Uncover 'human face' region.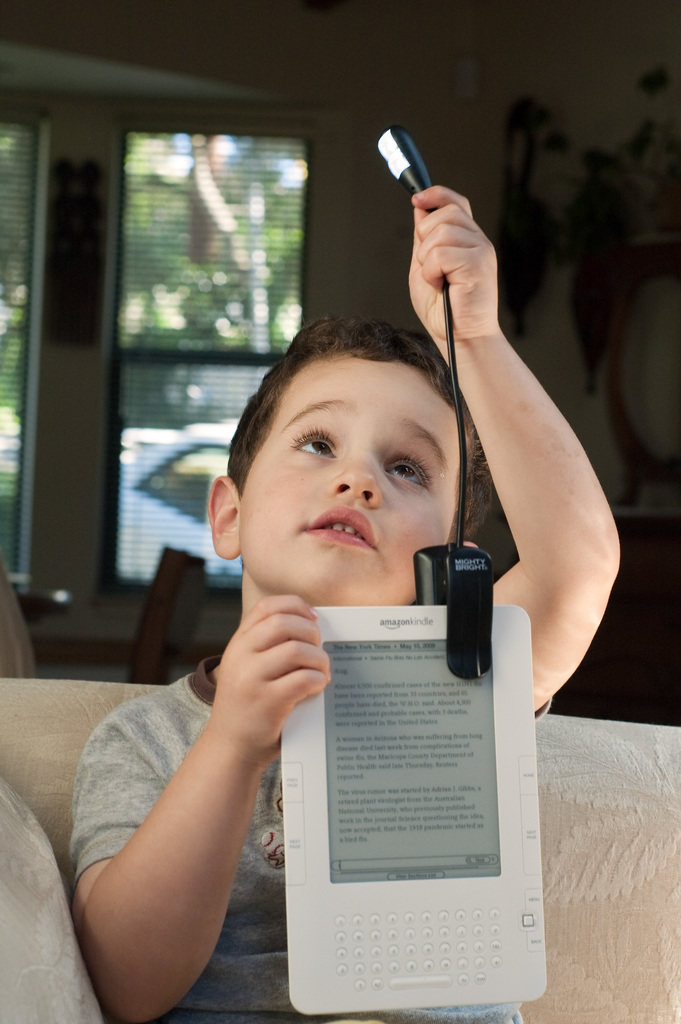
Uncovered: (x1=235, y1=358, x2=463, y2=606).
